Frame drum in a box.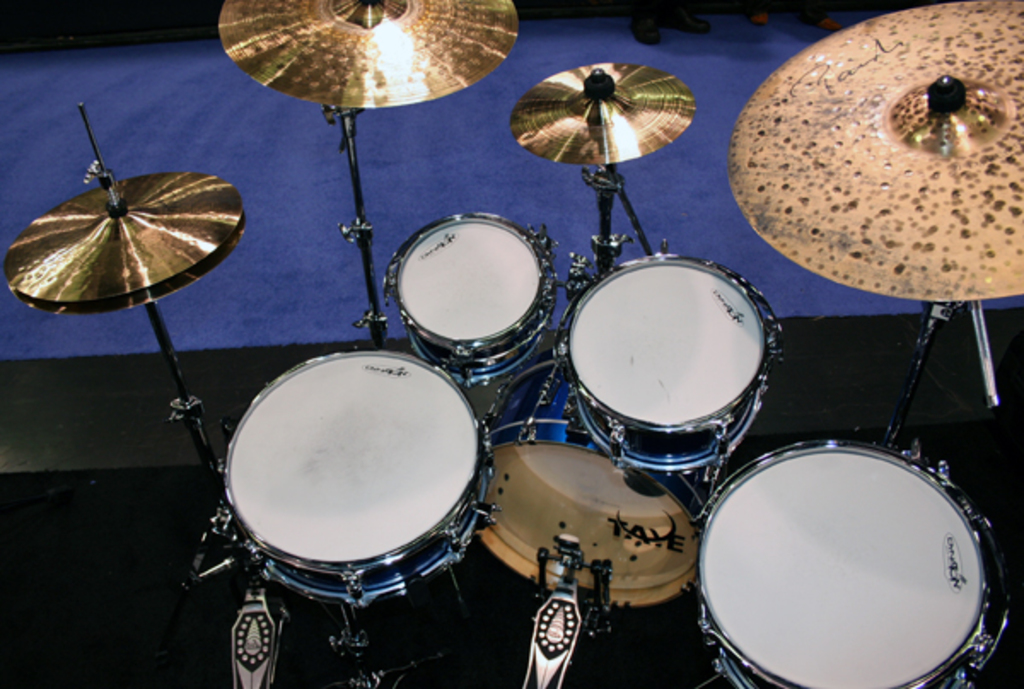
(217,343,492,616).
